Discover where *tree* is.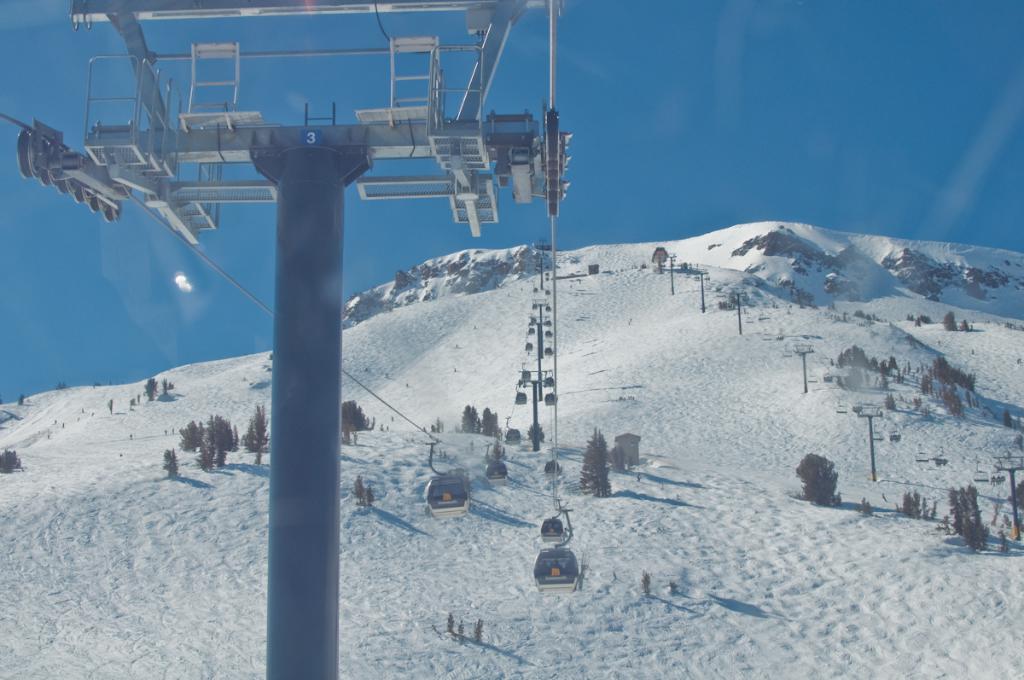
Discovered at x1=484, y1=406, x2=499, y2=436.
